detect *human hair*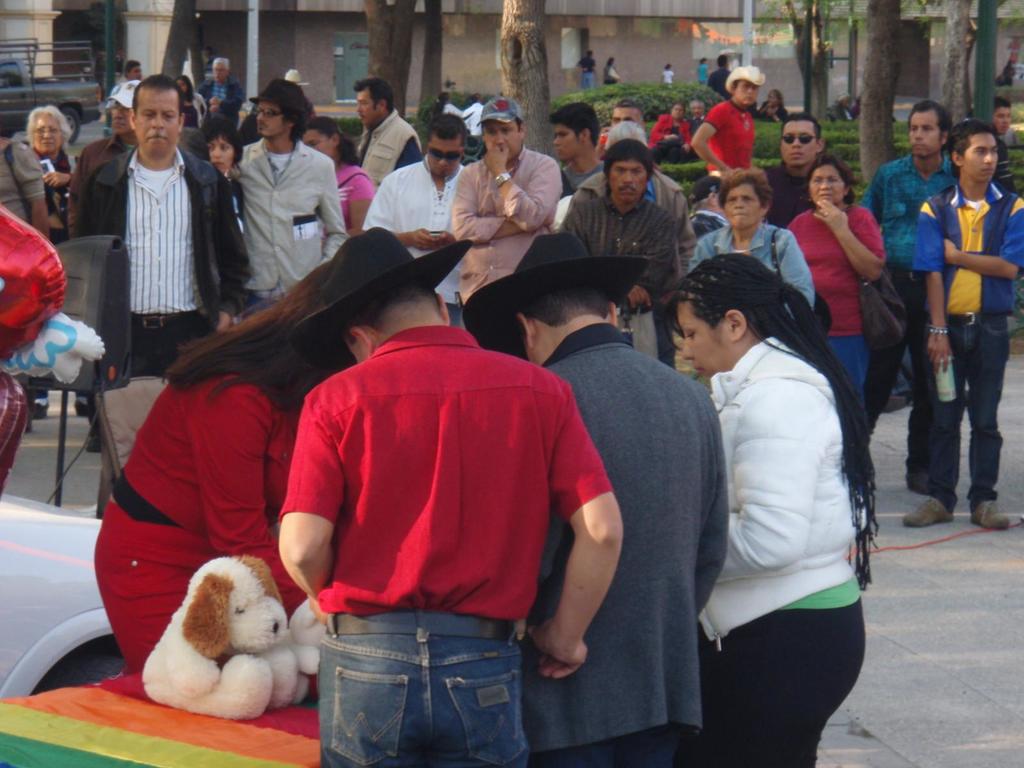
{"x1": 547, "y1": 102, "x2": 599, "y2": 149}
